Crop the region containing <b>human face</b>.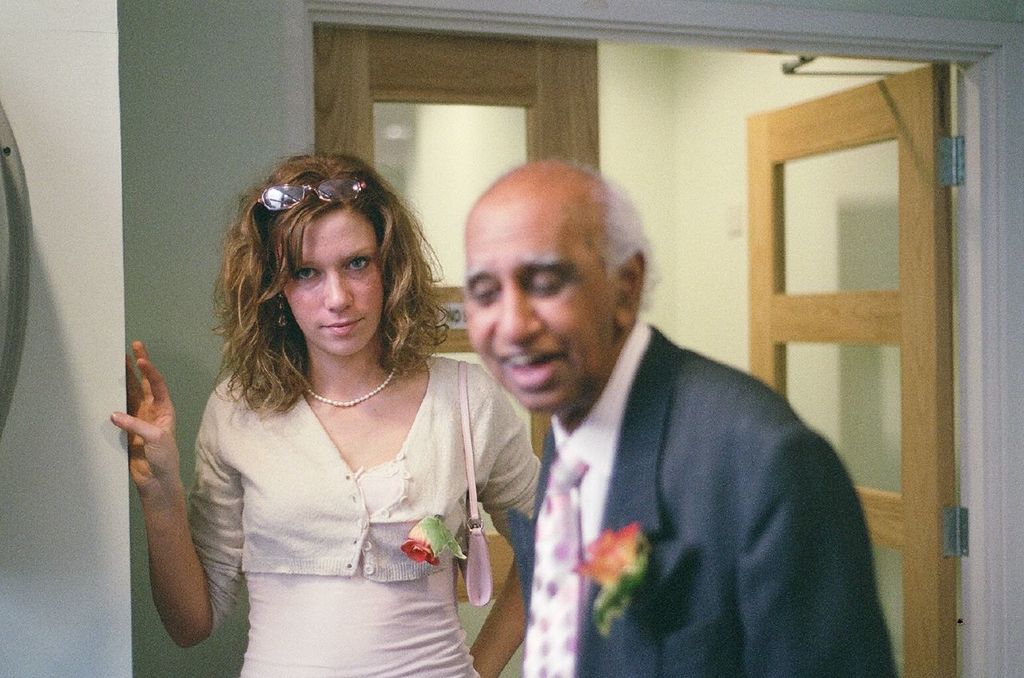
Crop region: 277:194:384:361.
